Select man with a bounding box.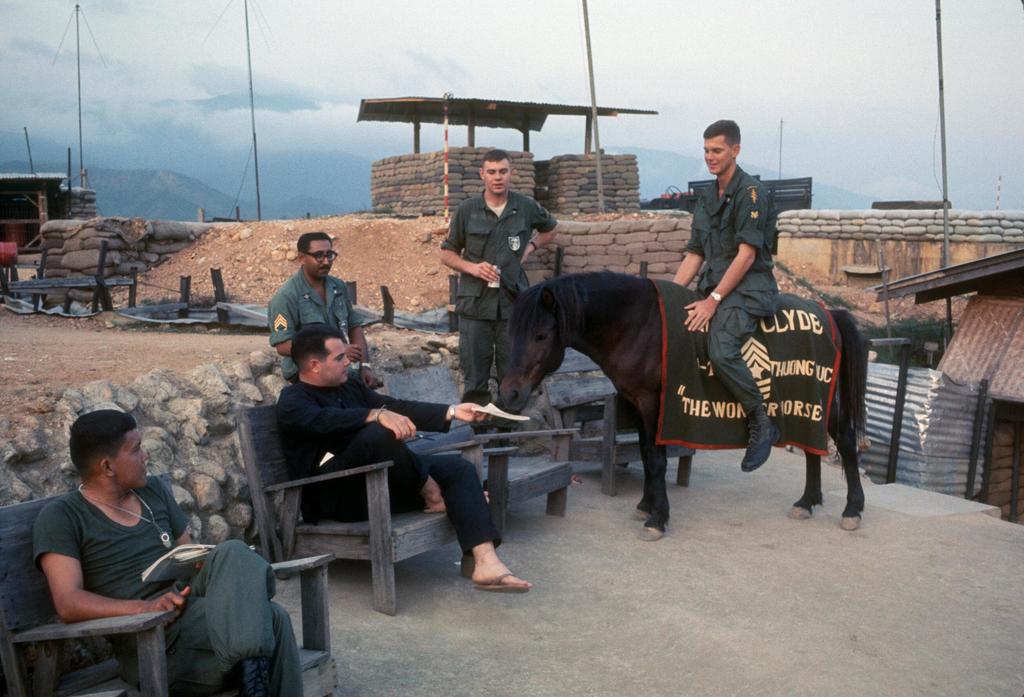
box(663, 116, 781, 470).
